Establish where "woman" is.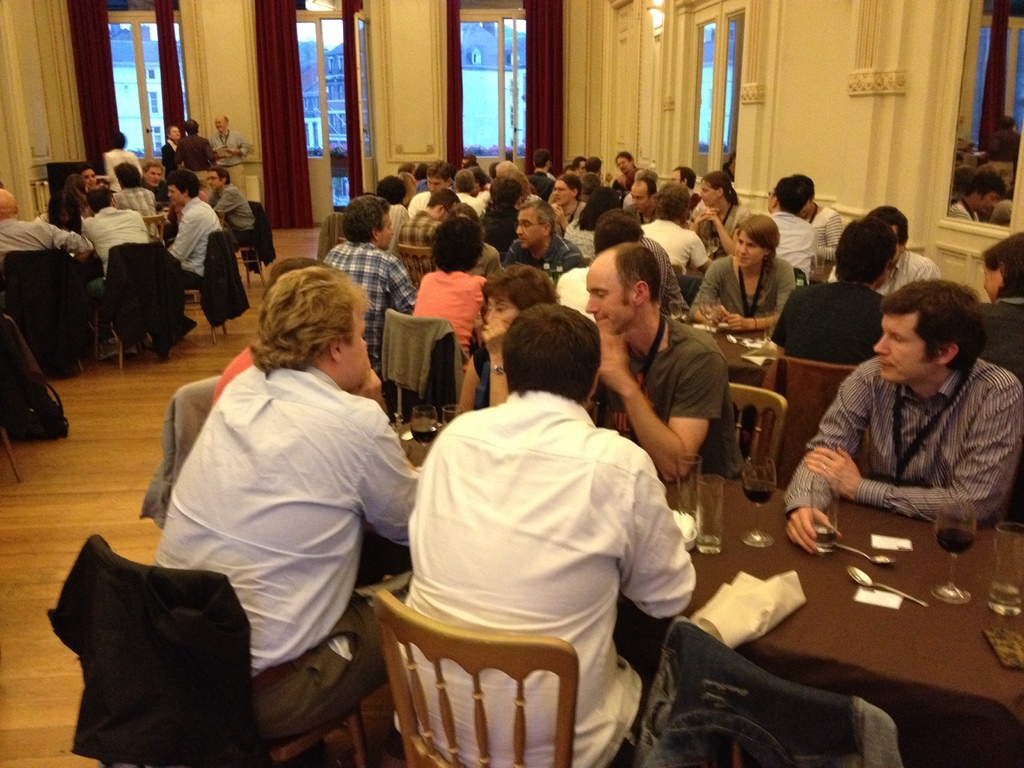
Established at box(693, 214, 793, 455).
